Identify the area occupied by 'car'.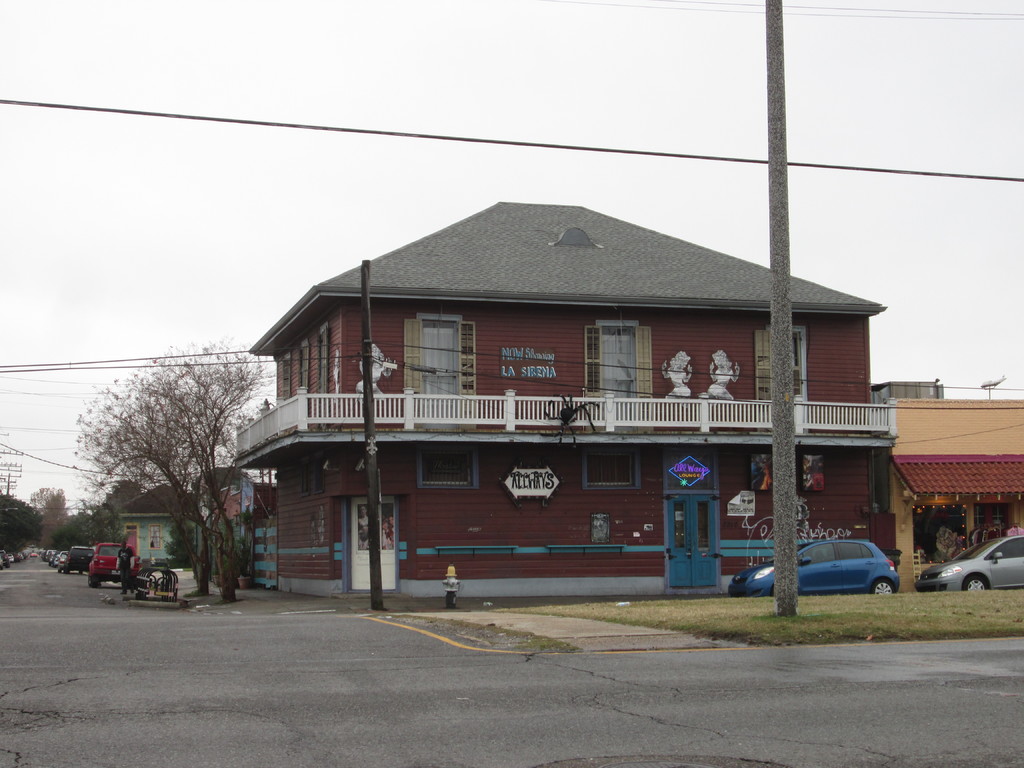
Area: bbox=[928, 536, 1023, 603].
